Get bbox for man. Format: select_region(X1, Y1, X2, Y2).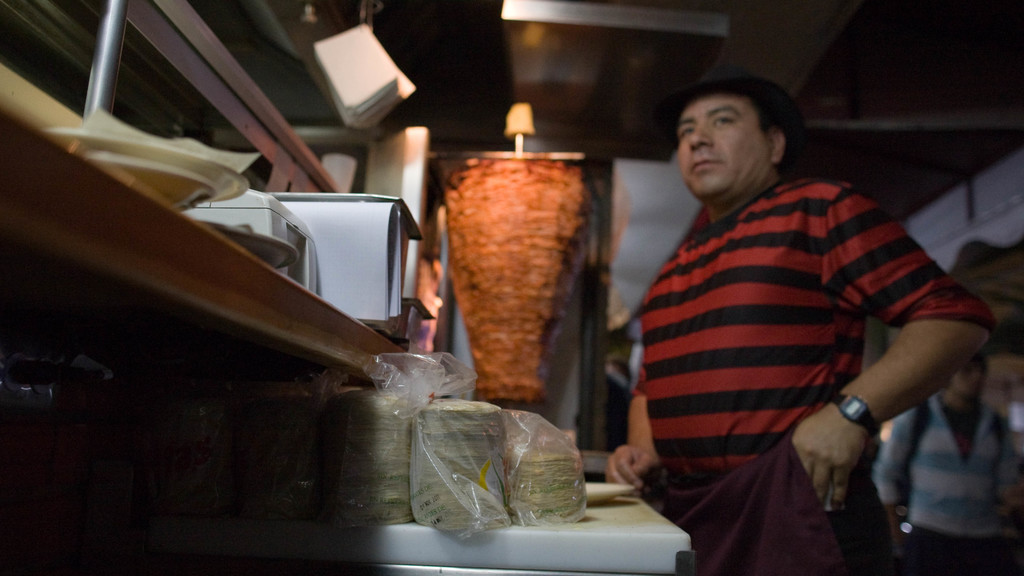
select_region(874, 357, 1015, 575).
